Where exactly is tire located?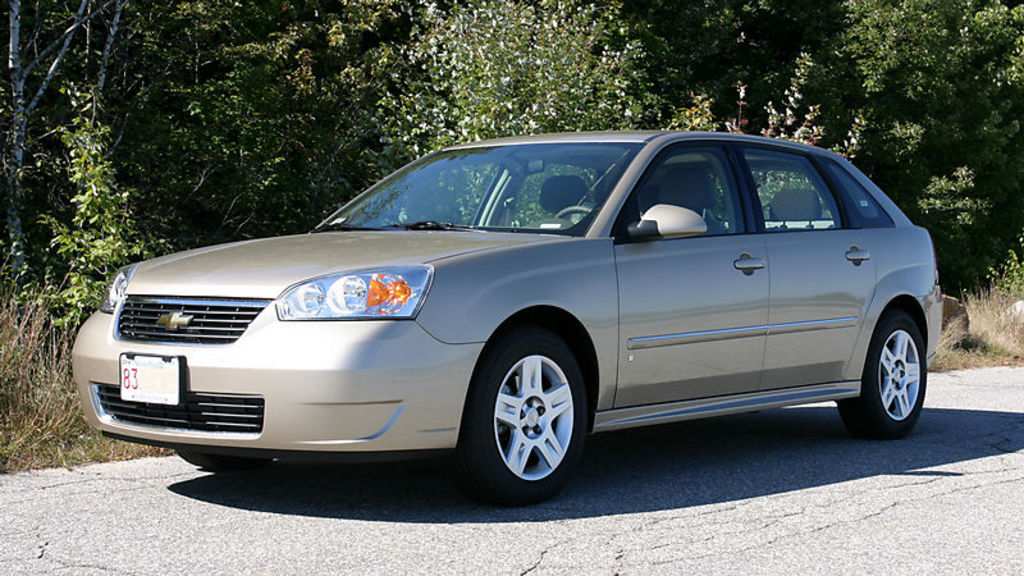
Its bounding box is [x1=471, y1=330, x2=588, y2=492].
